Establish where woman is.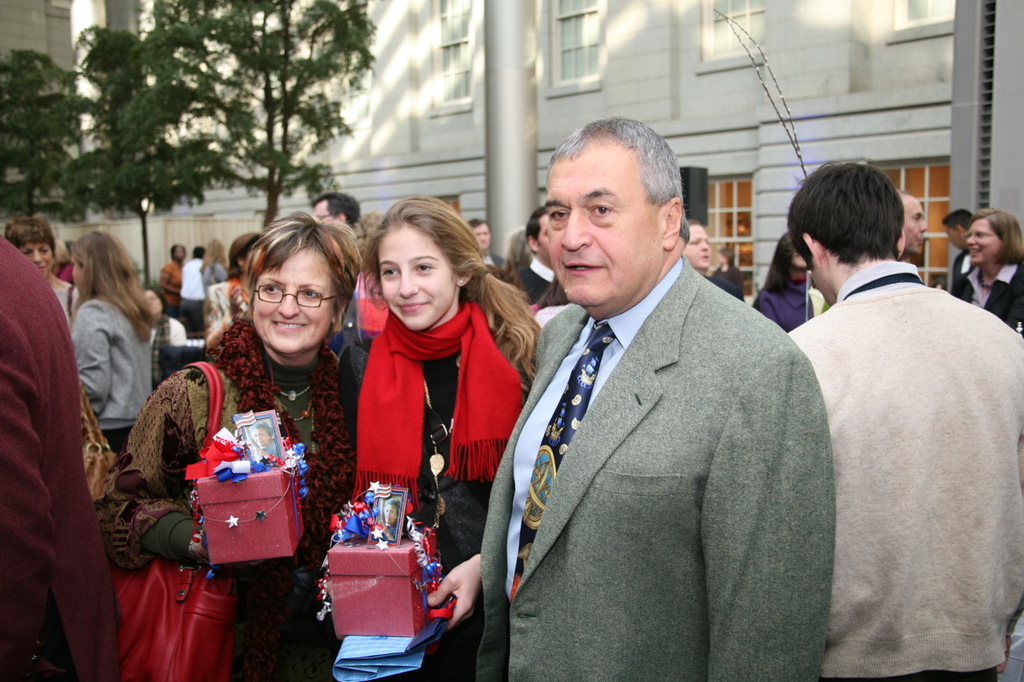
Established at (x1=121, y1=222, x2=354, y2=668).
